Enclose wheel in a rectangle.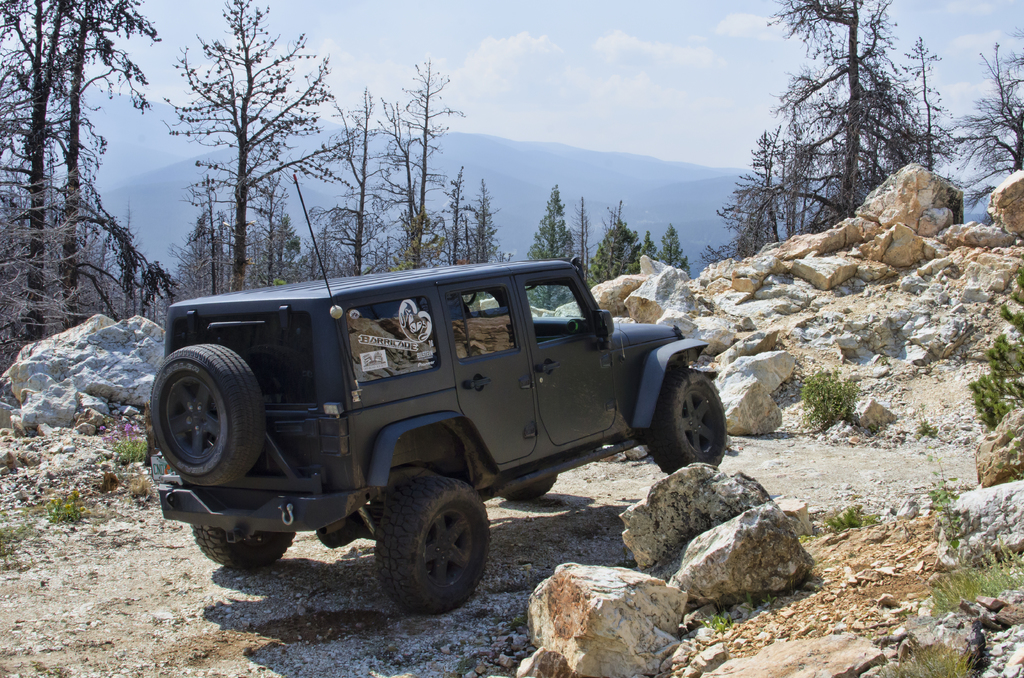
x1=149, y1=343, x2=264, y2=488.
